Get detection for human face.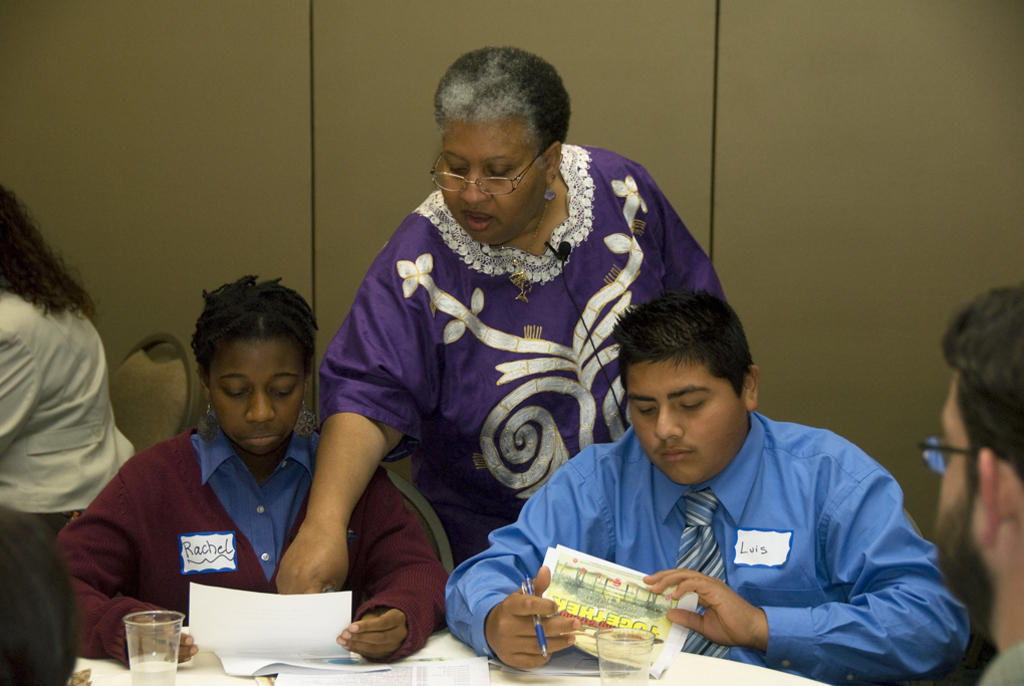
Detection: pyautogui.locateOnScreen(623, 364, 738, 486).
